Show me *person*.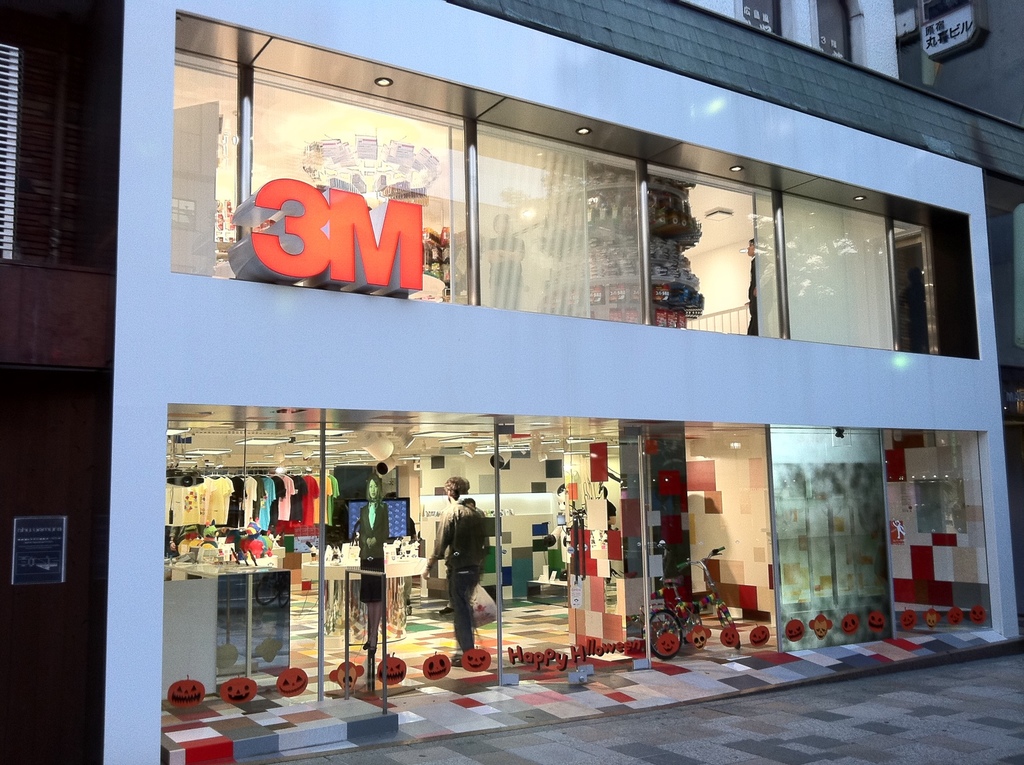
*person* is here: [433,453,499,694].
